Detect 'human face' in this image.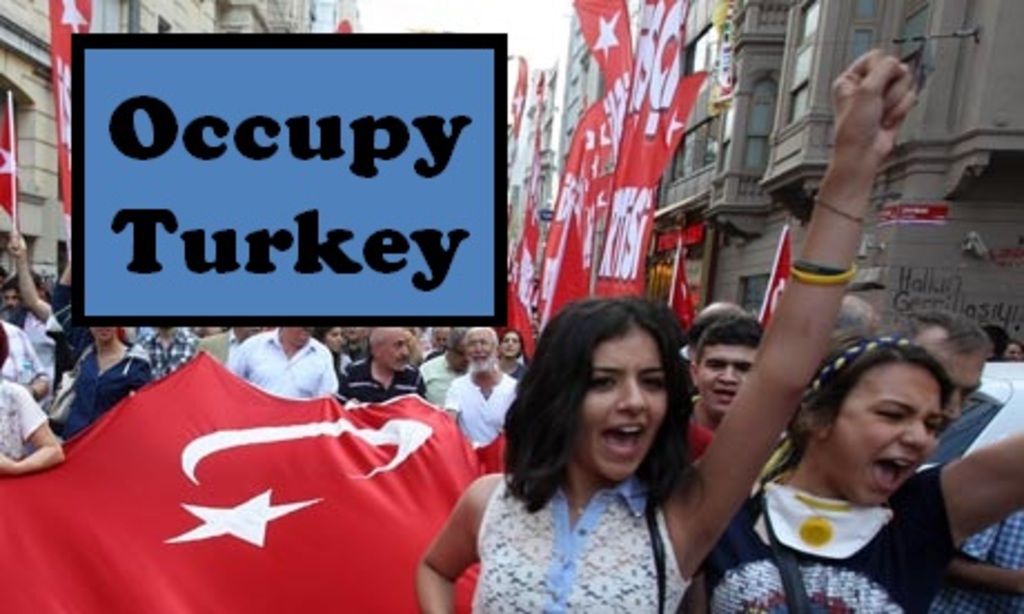
Detection: (828,360,944,505).
